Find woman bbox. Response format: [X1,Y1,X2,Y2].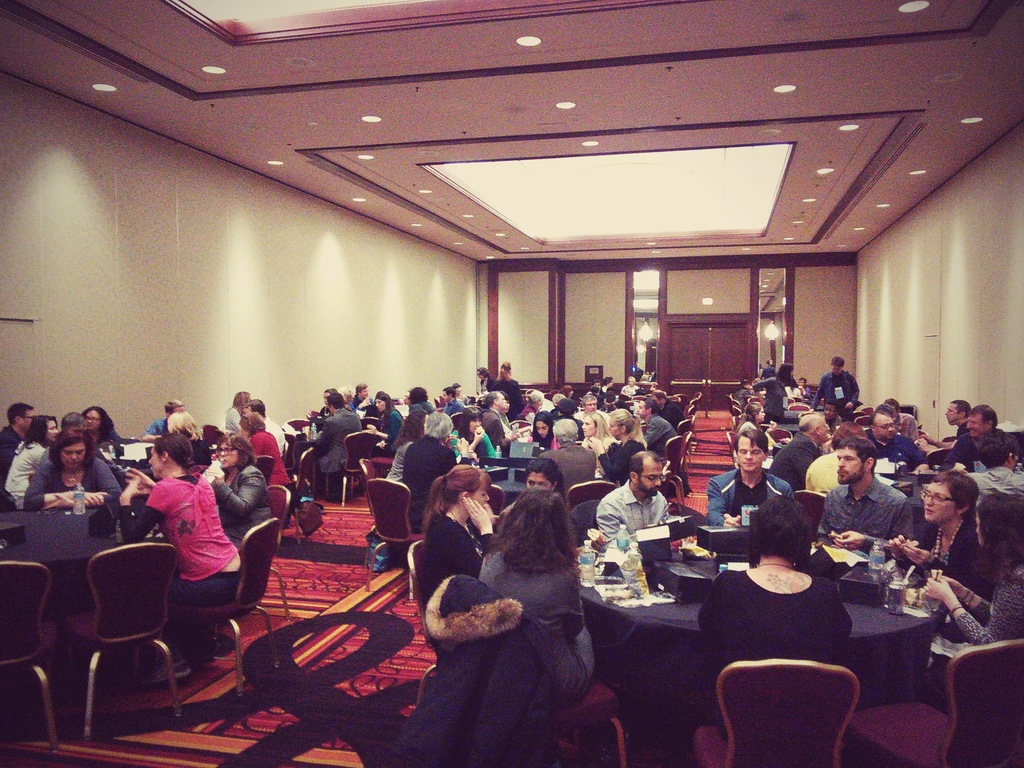
[526,415,557,454].
